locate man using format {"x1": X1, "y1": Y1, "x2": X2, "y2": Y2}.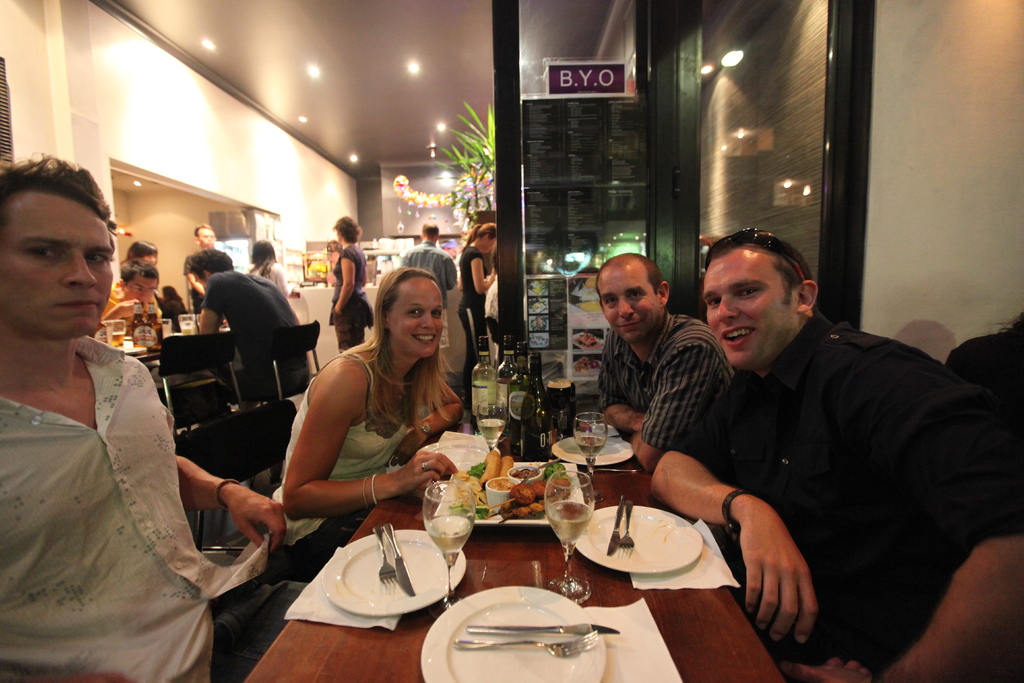
{"x1": 398, "y1": 222, "x2": 457, "y2": 309}.
